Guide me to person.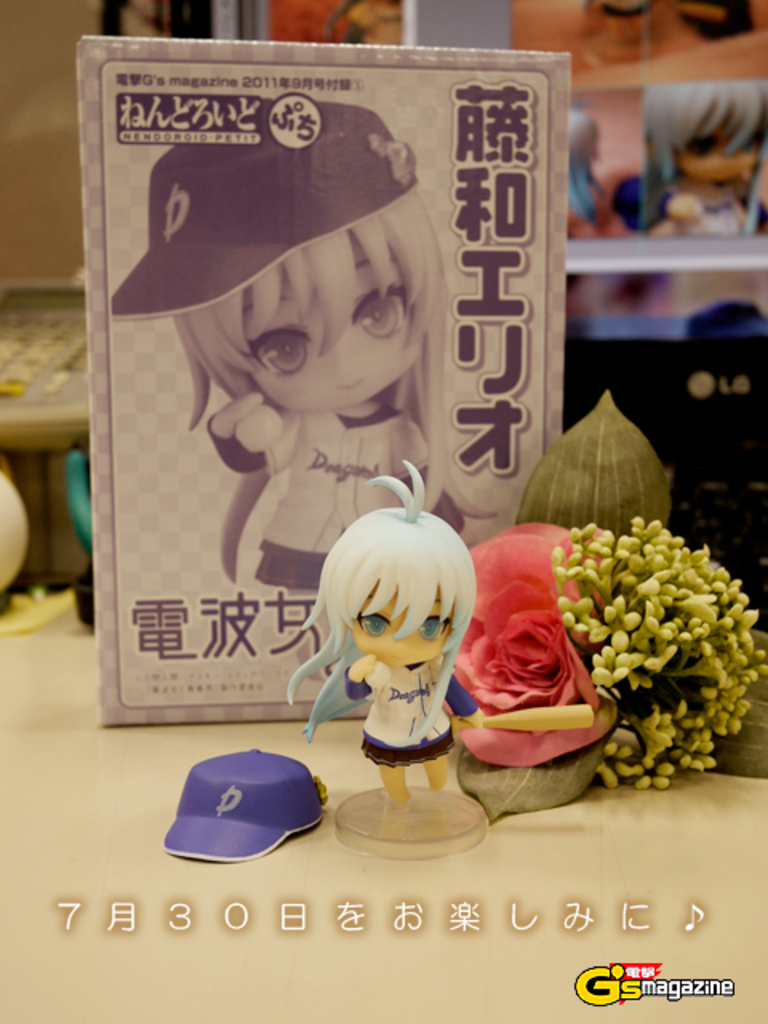
Guidance: 109, 98, 496, 595.
